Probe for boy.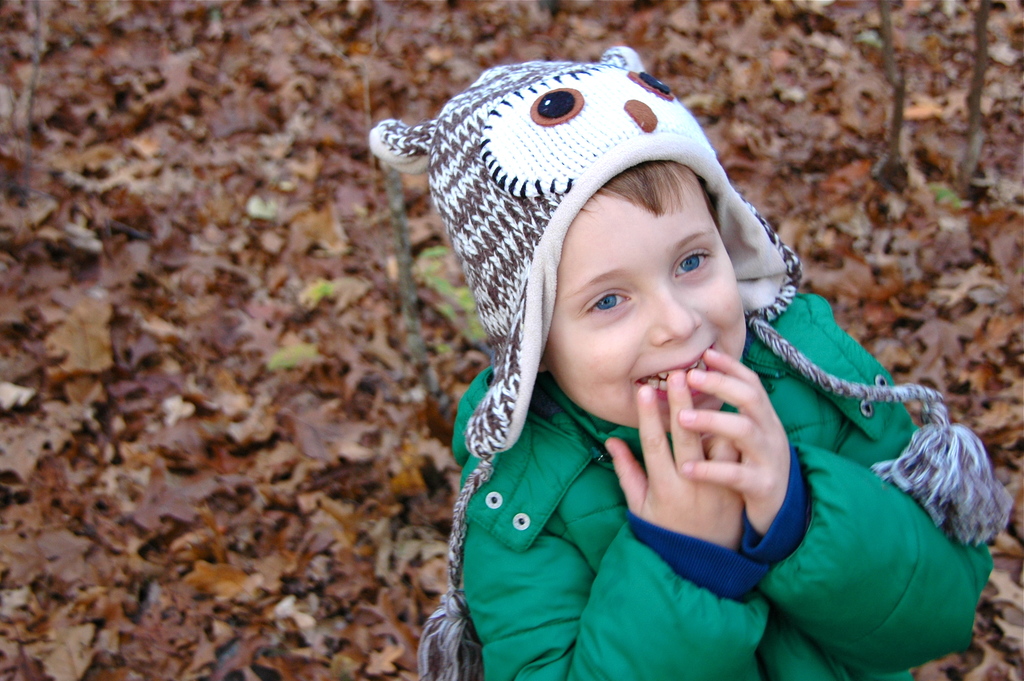
Probe result: region(369, 44, 1016, 680).
